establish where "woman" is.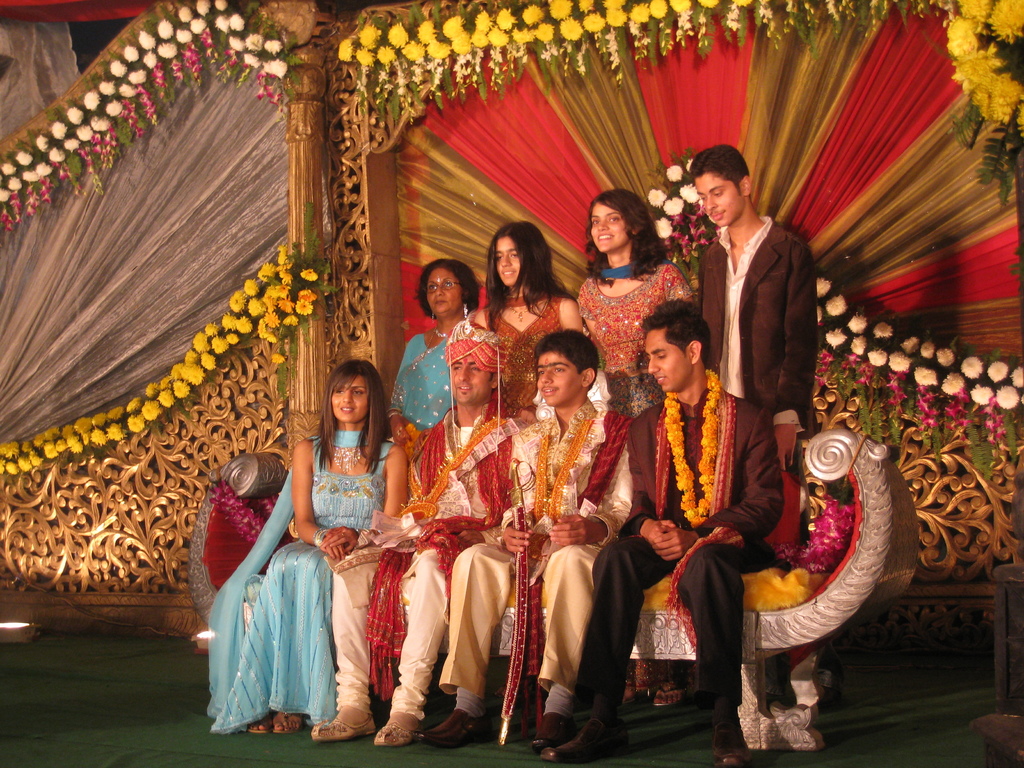
Established at bbox=(567, 184, 679, 397).
